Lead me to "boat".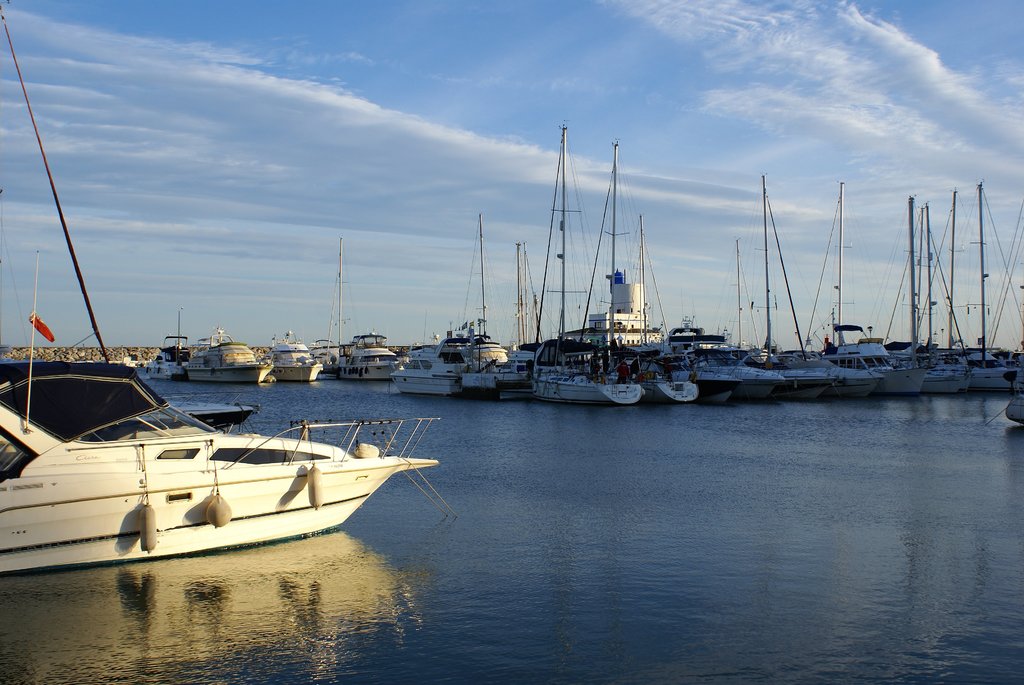
Lead to {"x1": 831, "y1": 175, "x2": 892, "y2": 395}.
